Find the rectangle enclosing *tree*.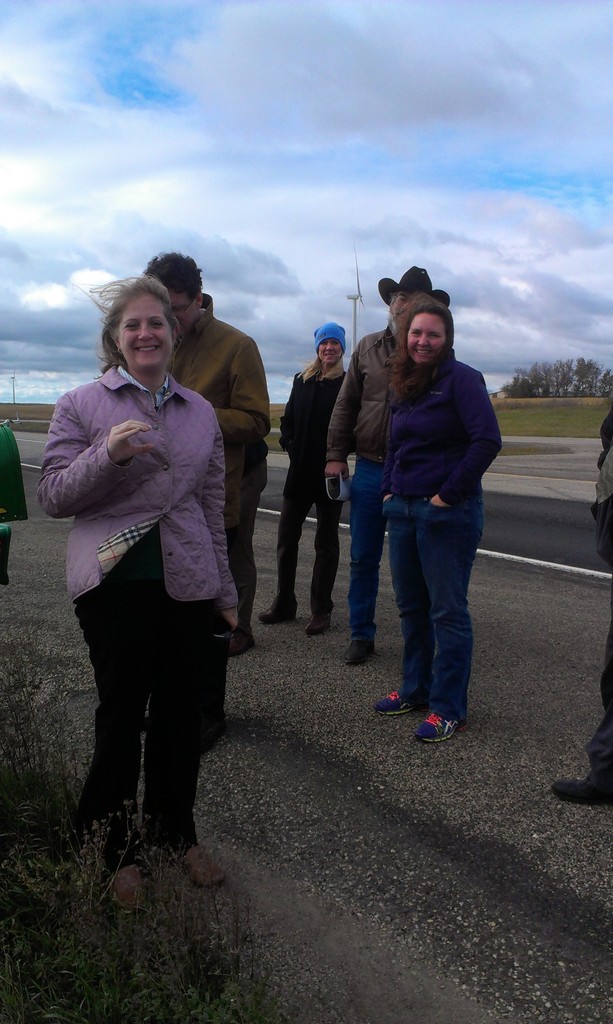
(x1=500, y1=356, x2=612, y2=400).
